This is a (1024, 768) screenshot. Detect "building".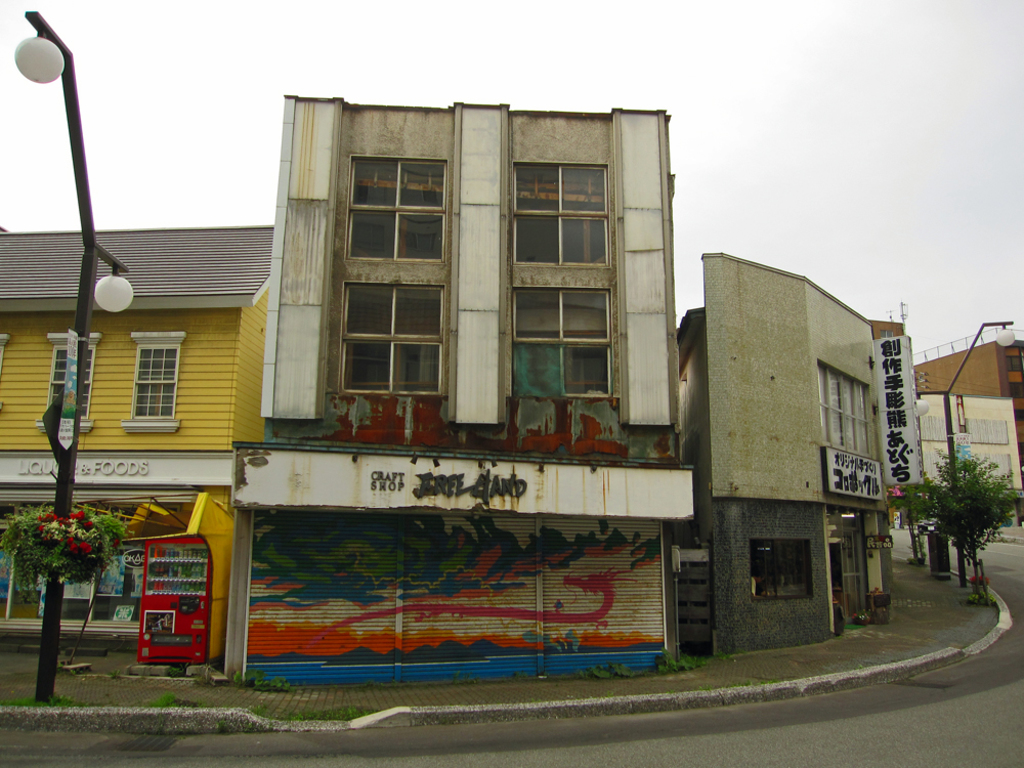
(left=231, top=91, right=702, bottom=683).
